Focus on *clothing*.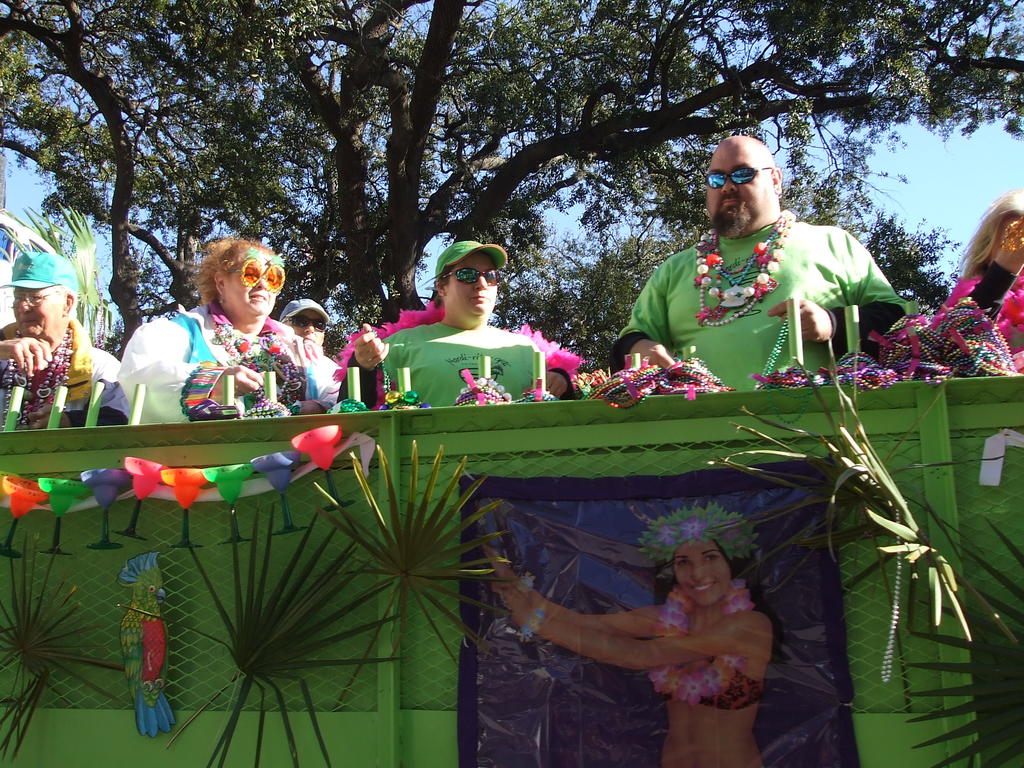
Focused at (x1=657, y1=655, x2=763, y2=706).
